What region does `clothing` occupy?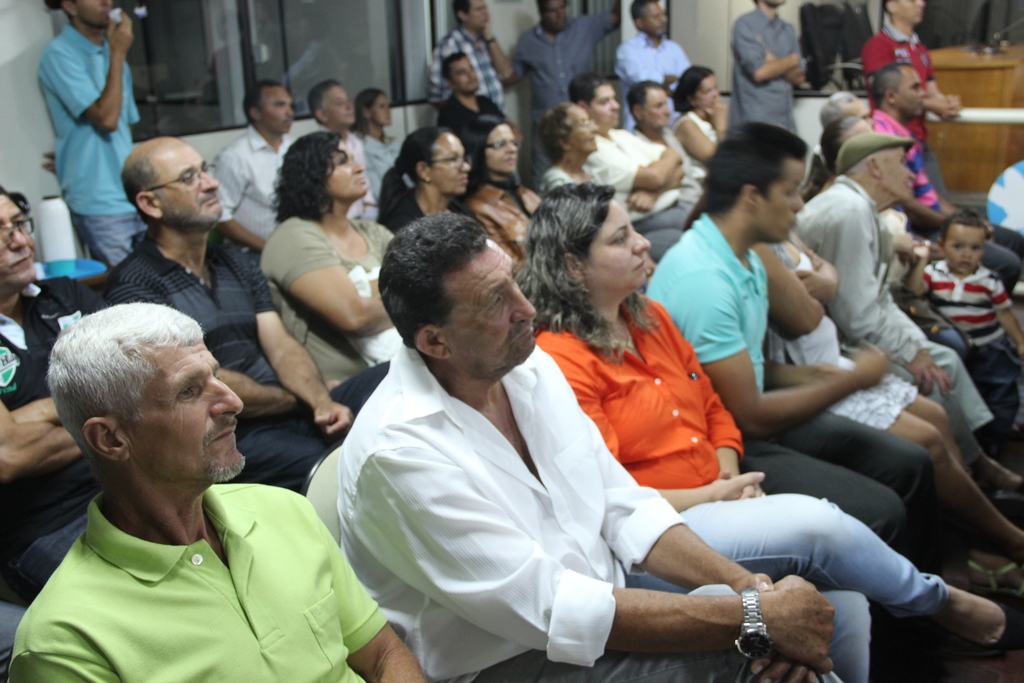
rect(350, 345, 779, 682).
